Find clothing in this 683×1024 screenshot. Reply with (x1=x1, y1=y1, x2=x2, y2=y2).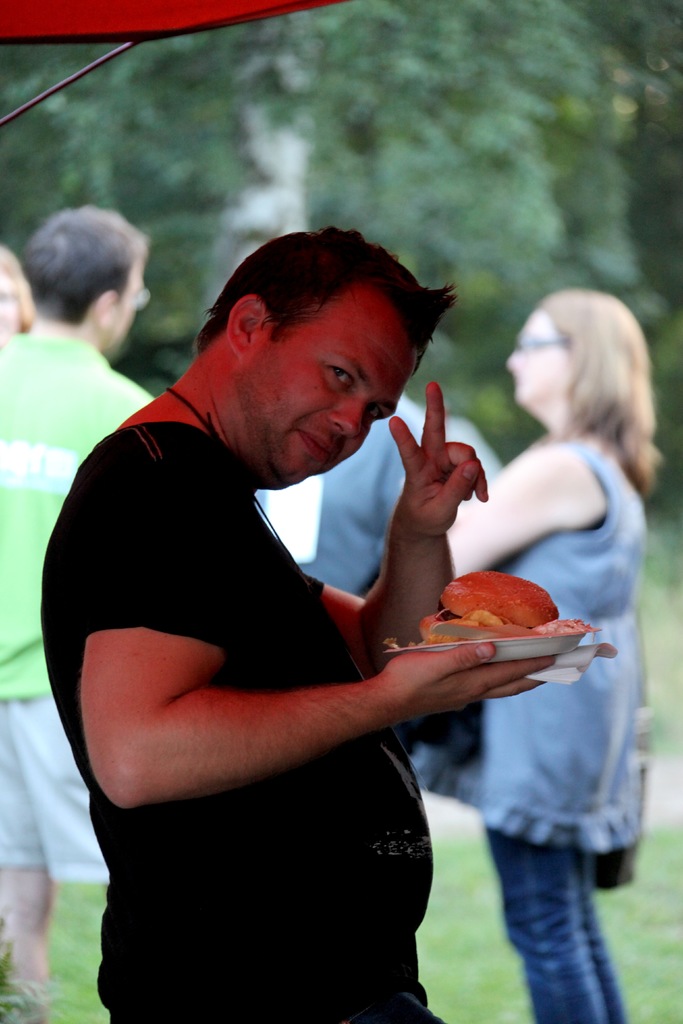
(x1=260, y1=392, x2=422, y2=599).
